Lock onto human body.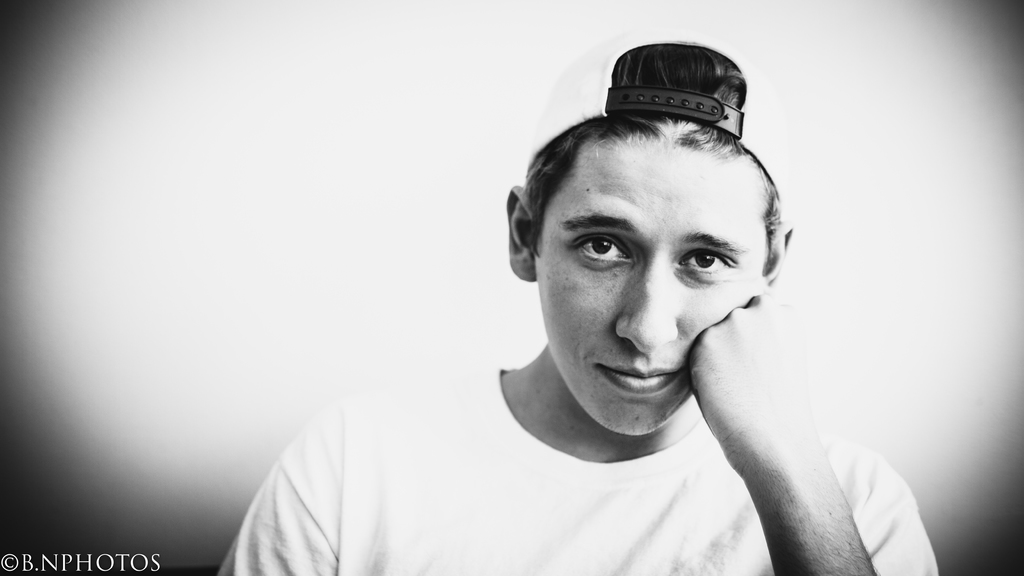
Locked: [202, 68, 876, 546].
